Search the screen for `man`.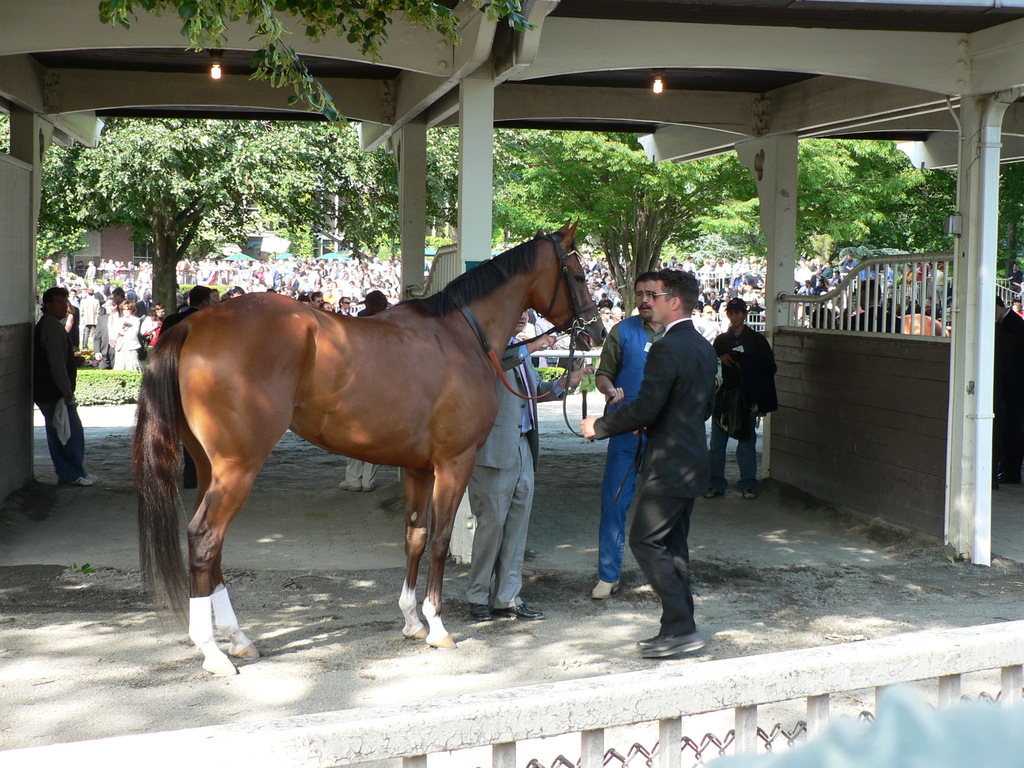
Found at 310:289:324:308.
